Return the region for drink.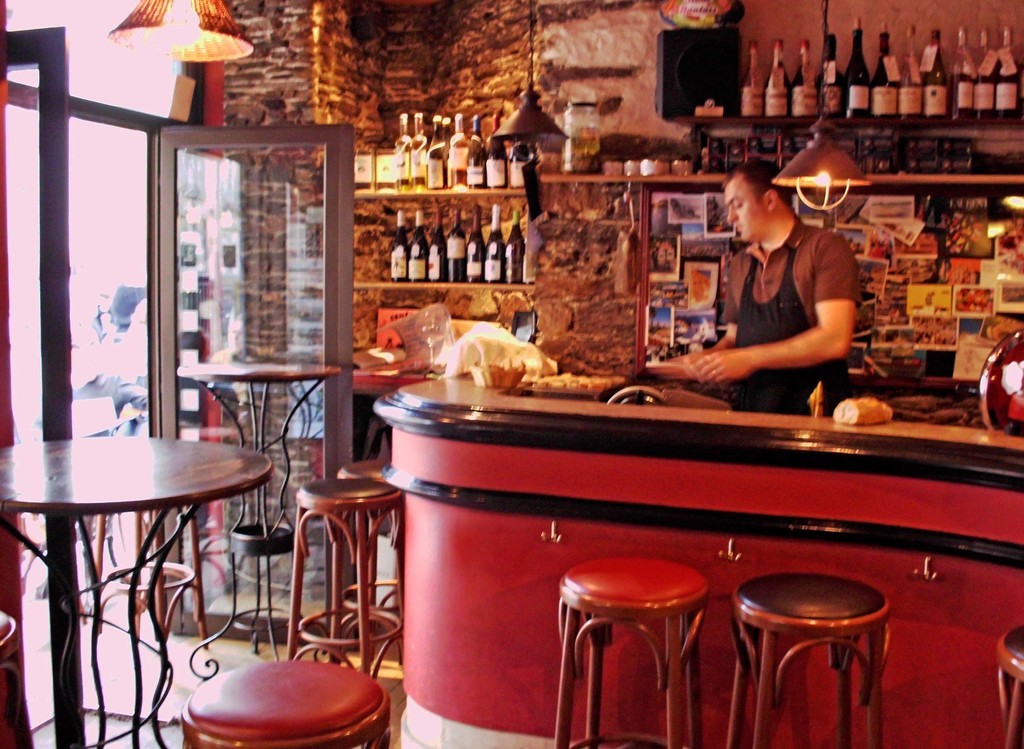
BBox(816, 66, 846, 122).
